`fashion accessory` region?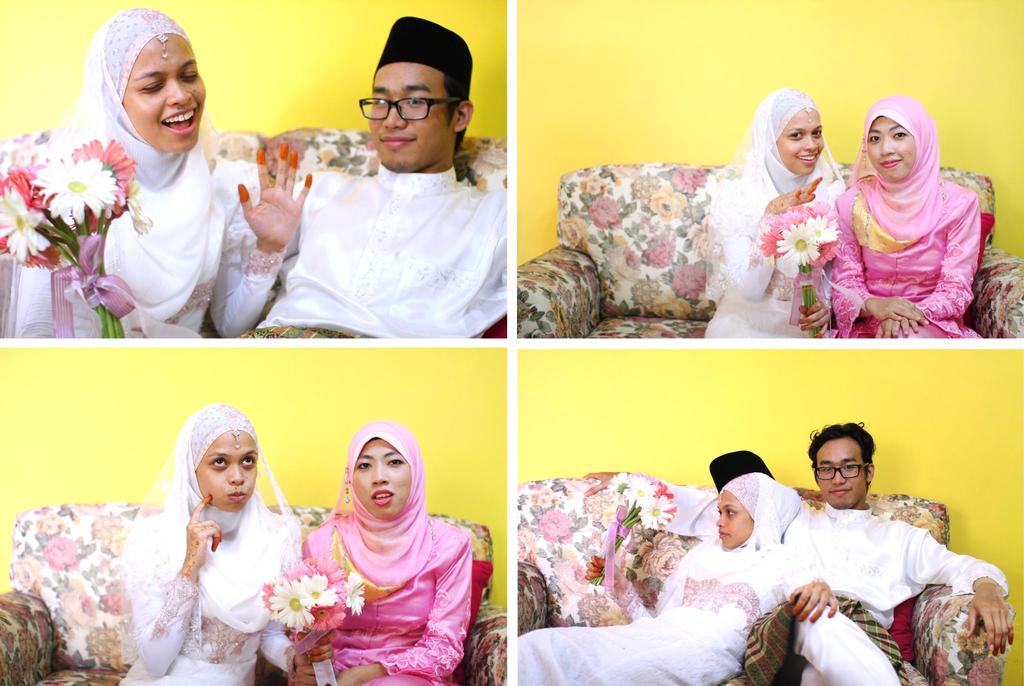
BBox(356, 92, 463, 118)
